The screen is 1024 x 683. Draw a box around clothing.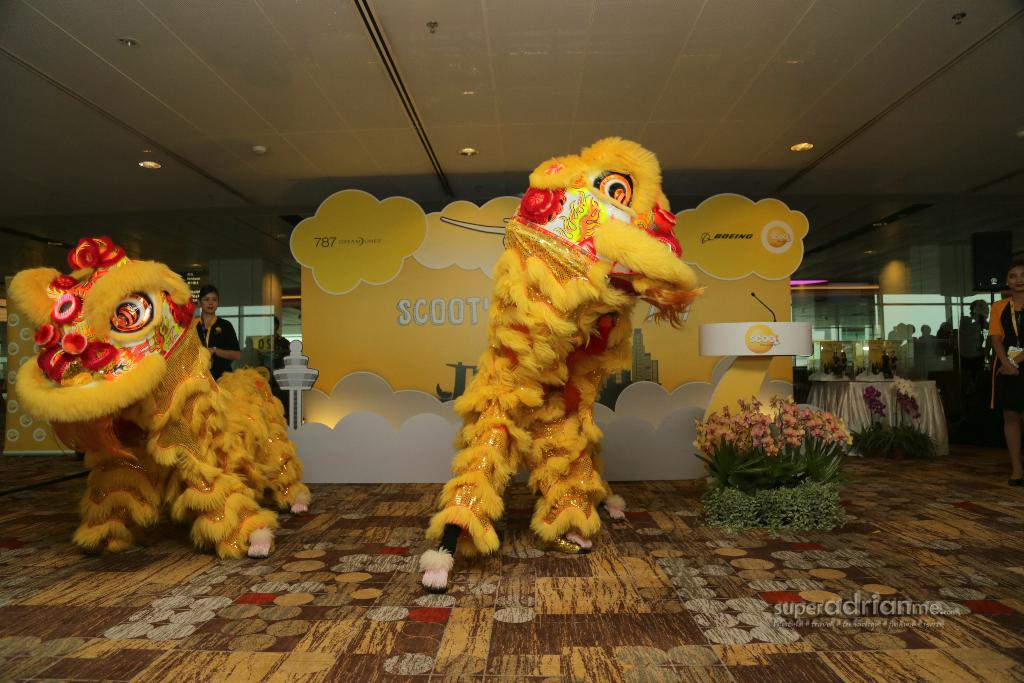
Rect(984, 291, 1023, 408).
